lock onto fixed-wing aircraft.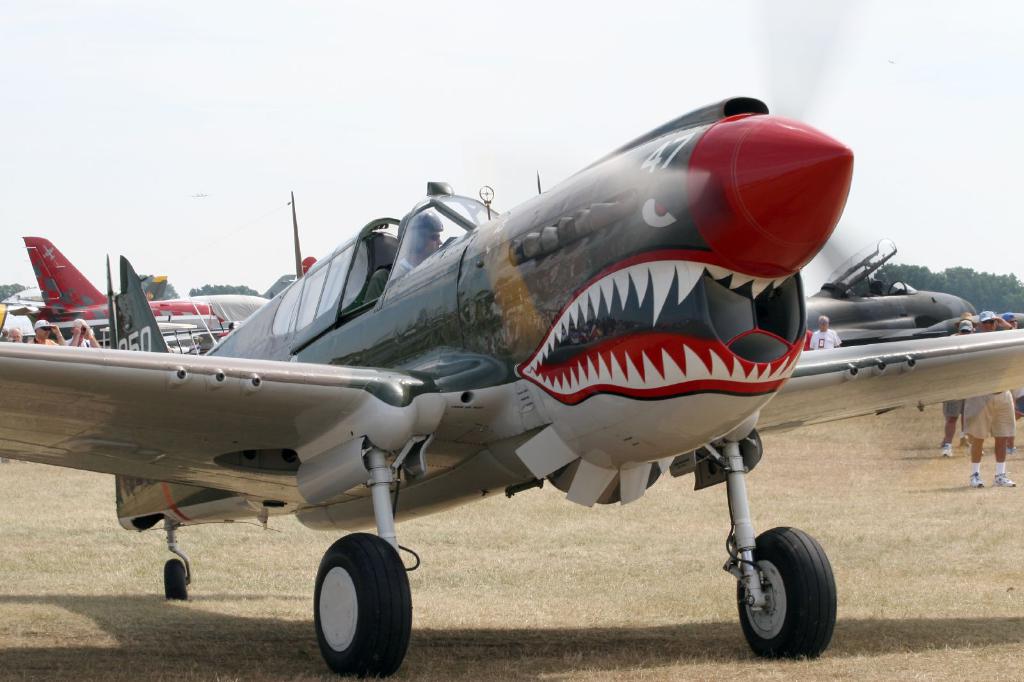
Locked: select_region(0, 93, 1023, 675).
